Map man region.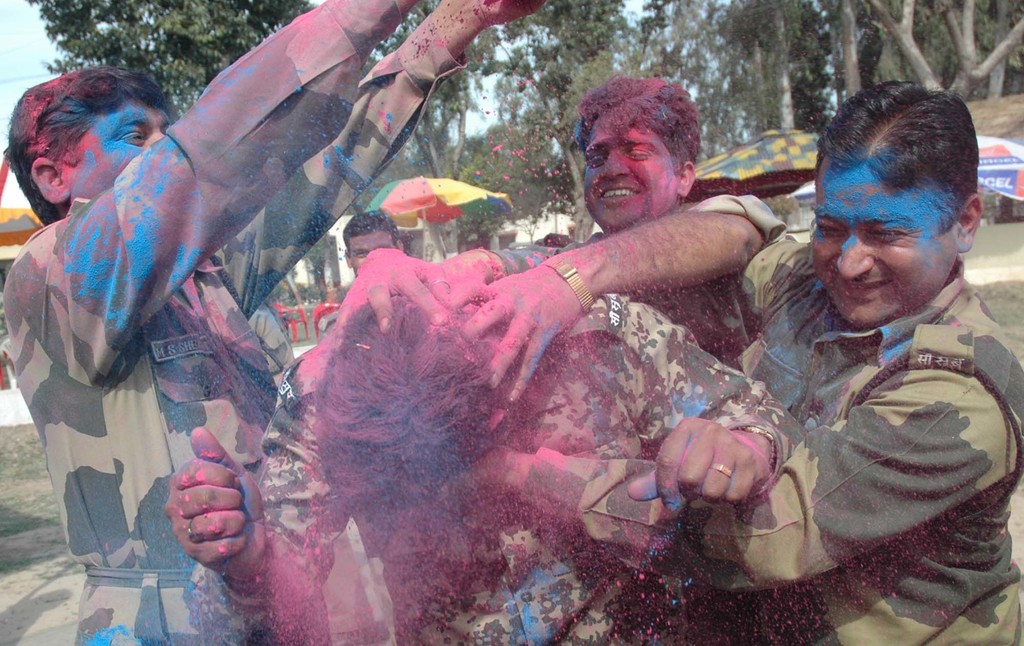
Mapped to select_region(332, 70, 796, 403).
